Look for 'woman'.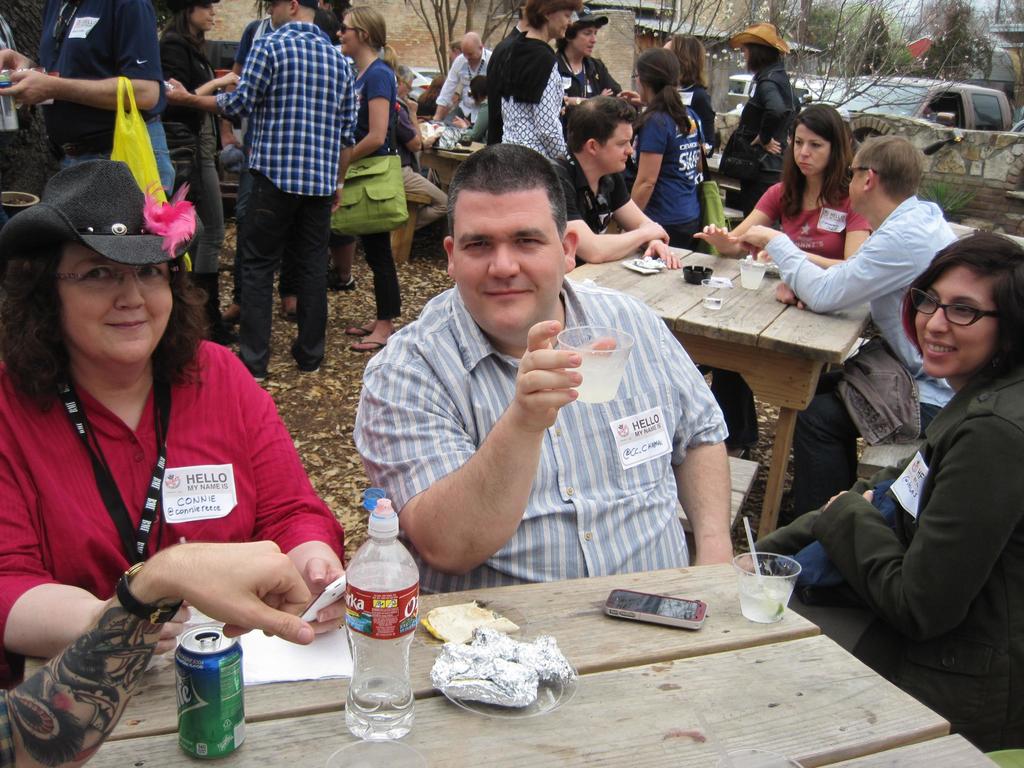
Found: 157/0/252/352.
